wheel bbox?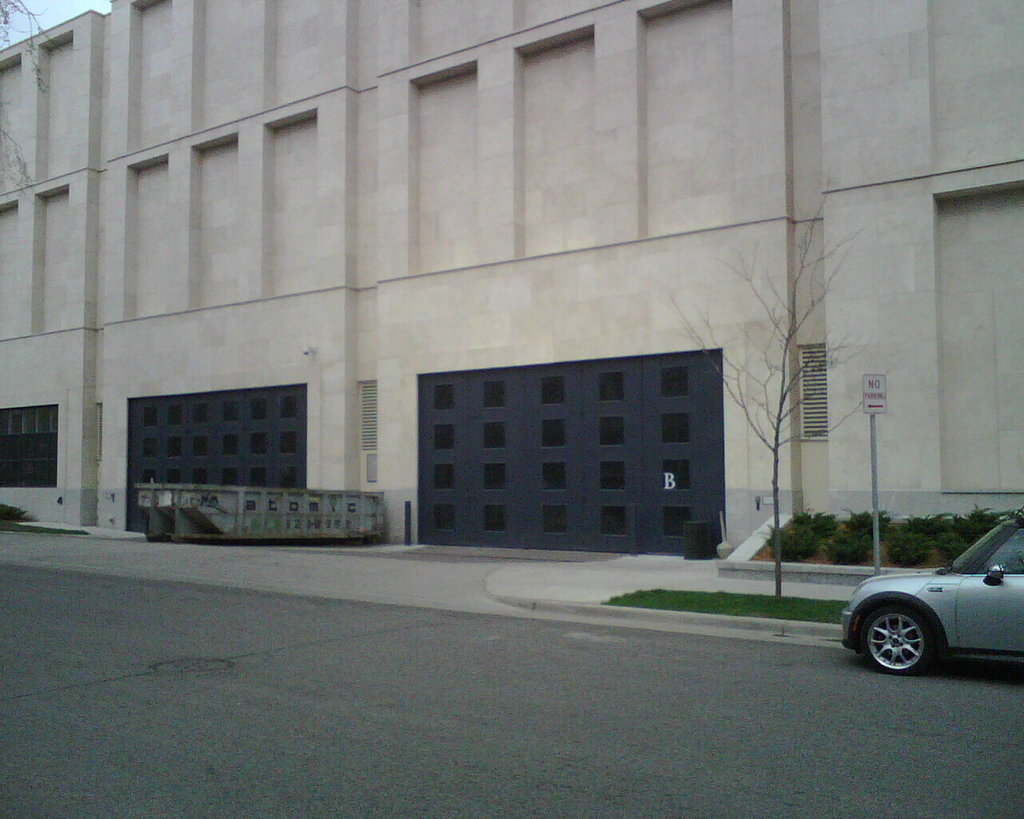
[854, 601, 936, 670]
